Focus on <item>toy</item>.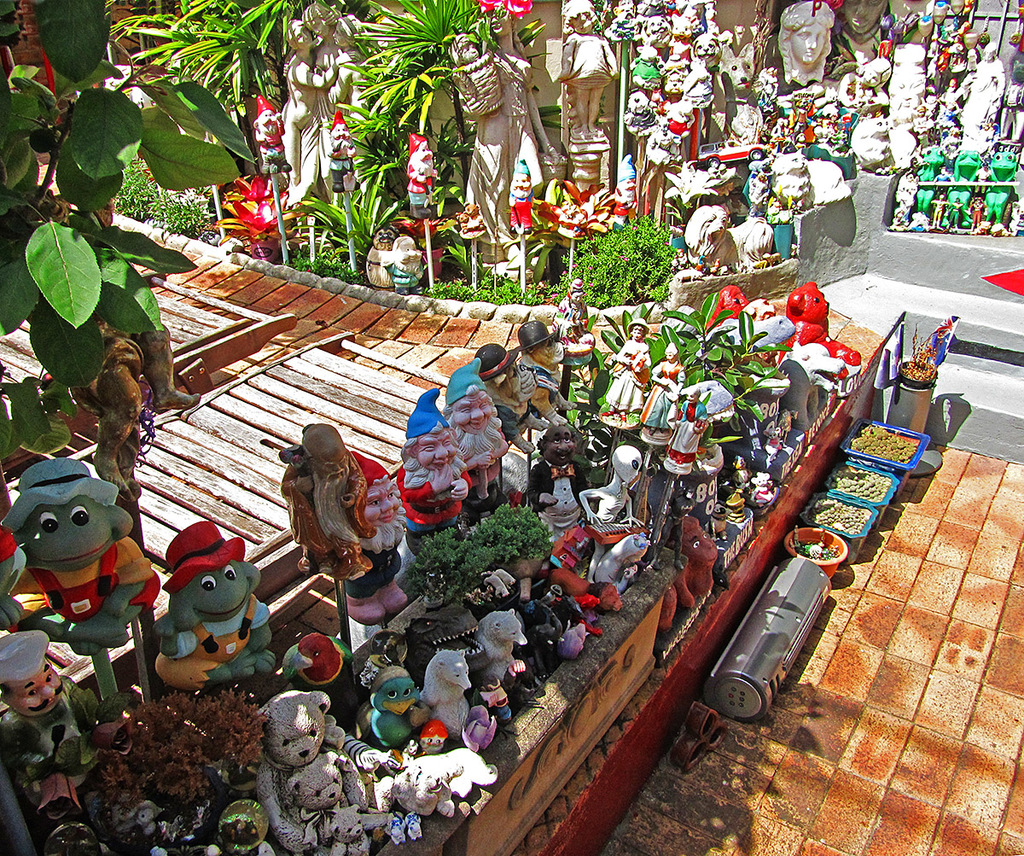
Focused at [x1=145, y1=538, x2=257, y2=687].
